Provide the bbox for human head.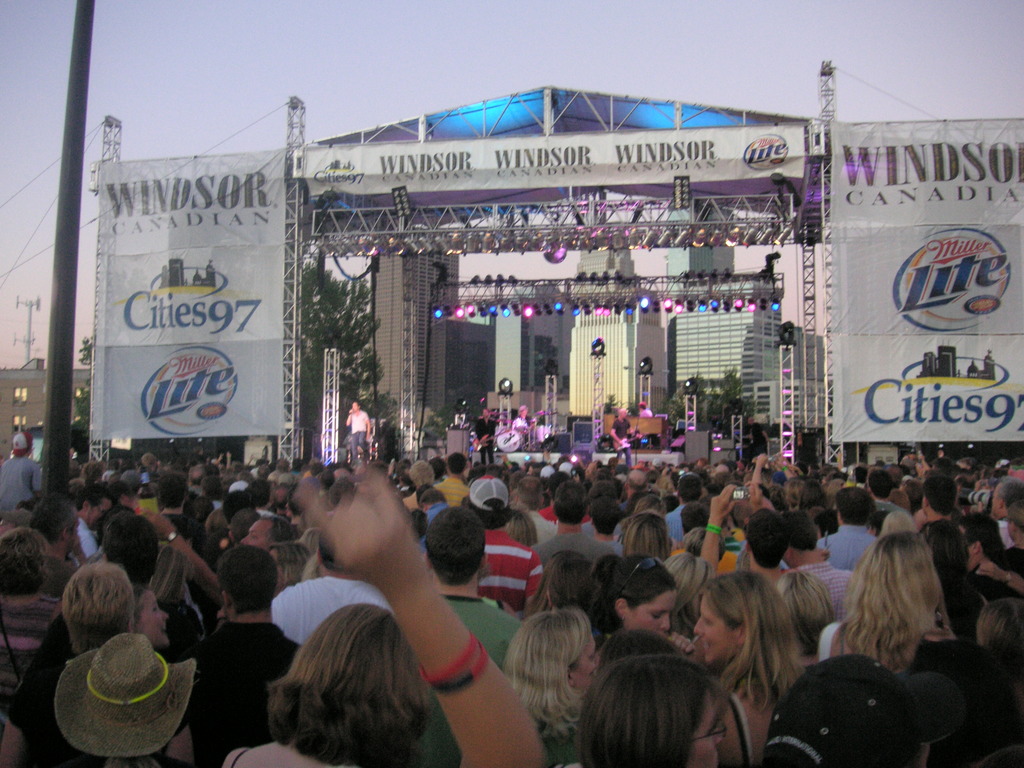
Rect(970, 596, 1023, 680).
